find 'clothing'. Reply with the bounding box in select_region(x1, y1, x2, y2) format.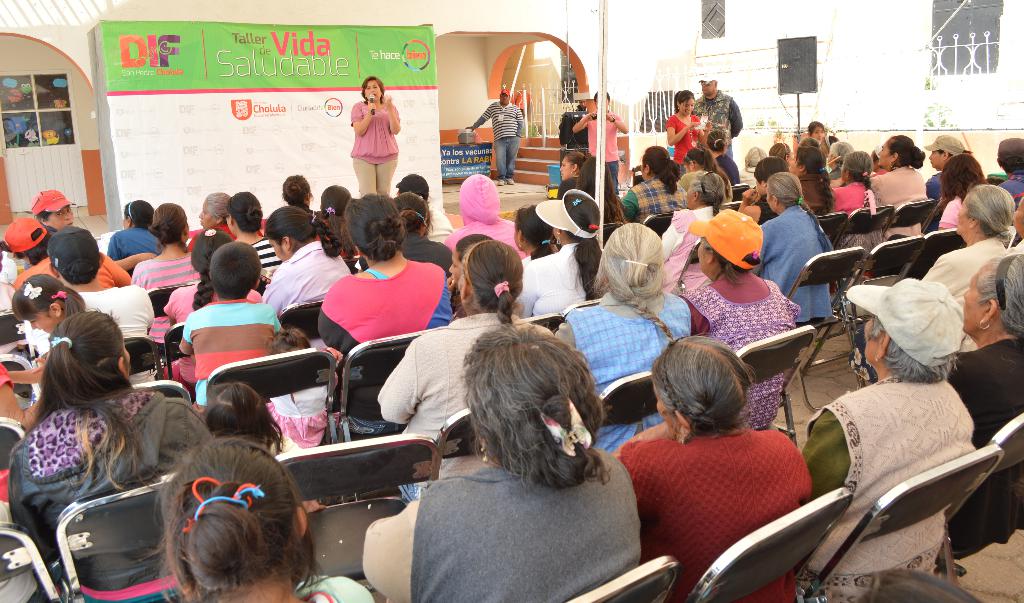
select_region(929, 172, 946, 192).
